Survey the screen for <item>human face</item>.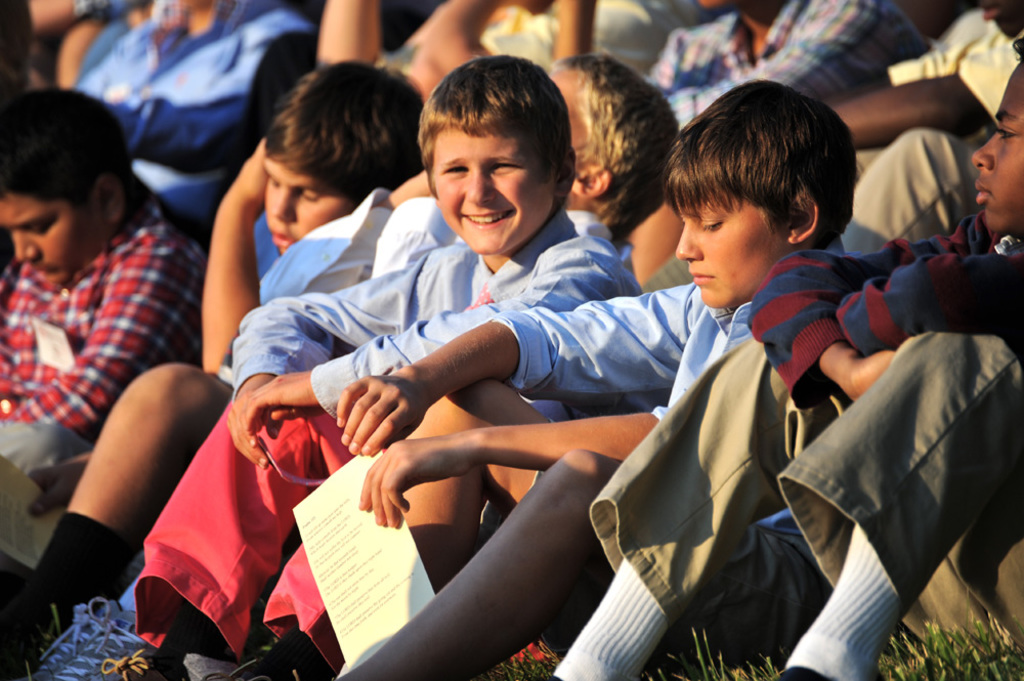
Survey found: 431, 122, 562, 258.
